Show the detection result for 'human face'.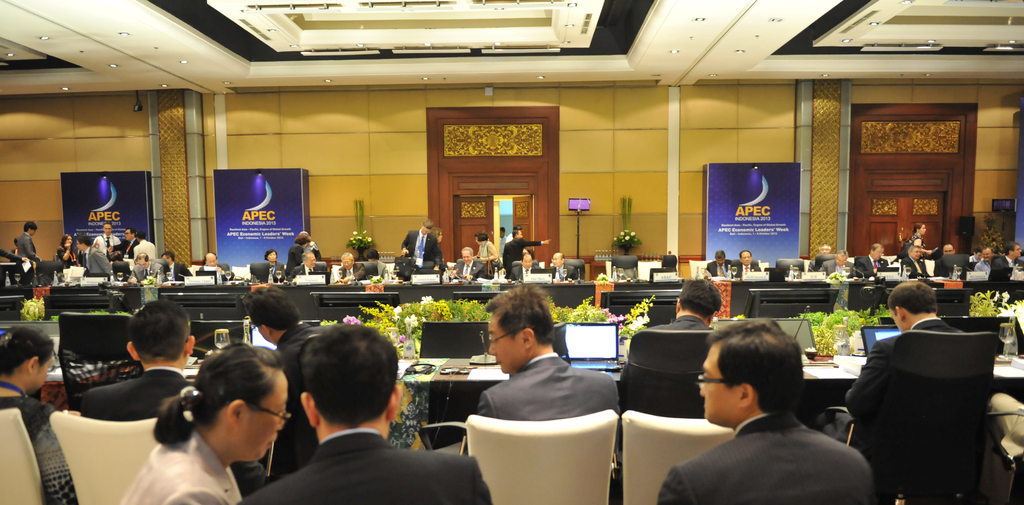
select_region(835, 255, 847, 267).
